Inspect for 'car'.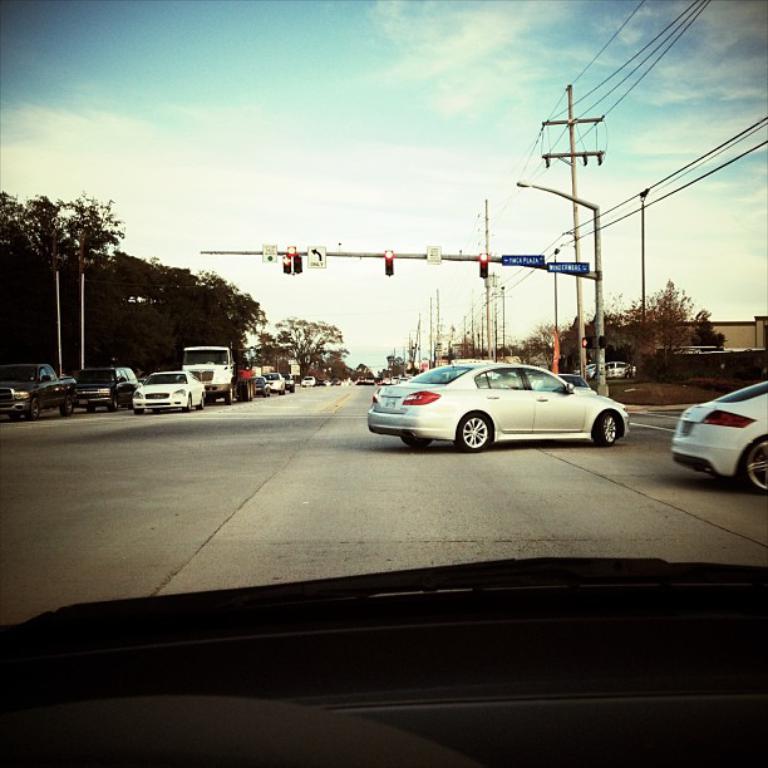
Inspection: 131, 371, 205, 410.
